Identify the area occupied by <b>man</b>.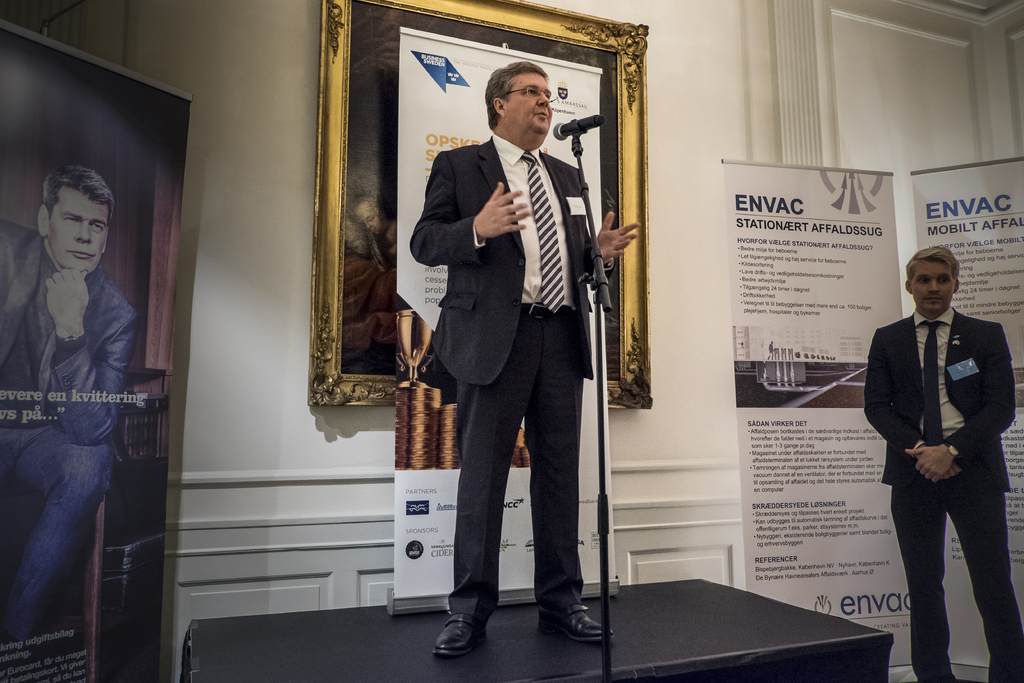
Area: bbox=(866, 216, 1011, 671).
